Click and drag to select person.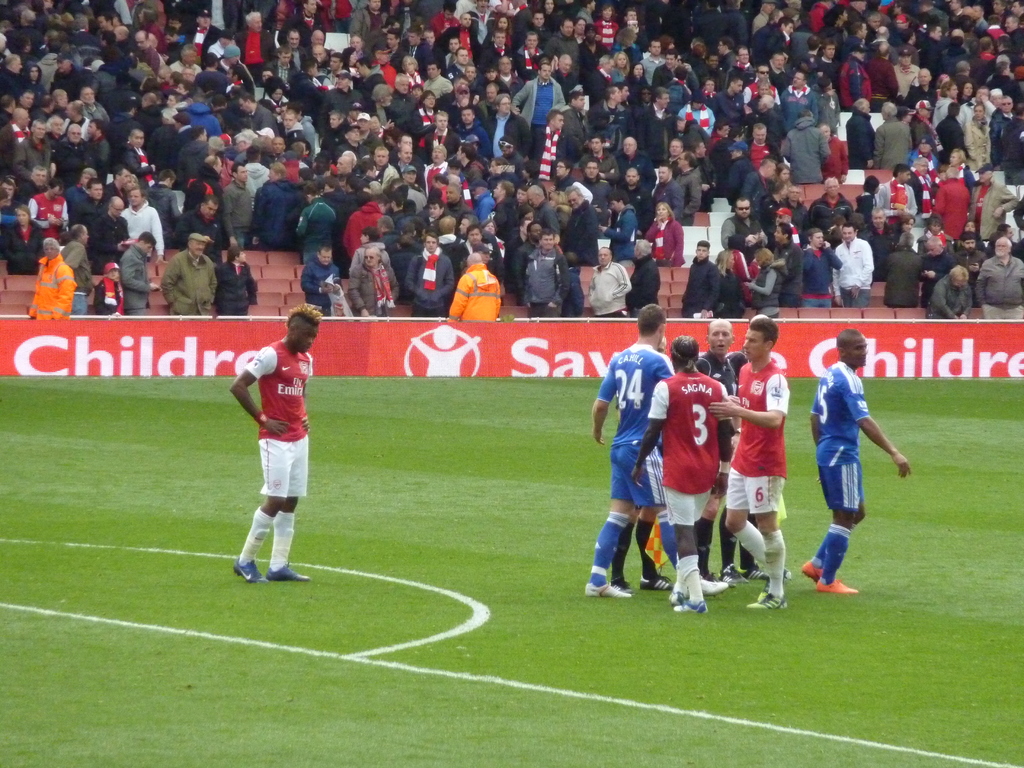
Selection: [230,314,317,601].
